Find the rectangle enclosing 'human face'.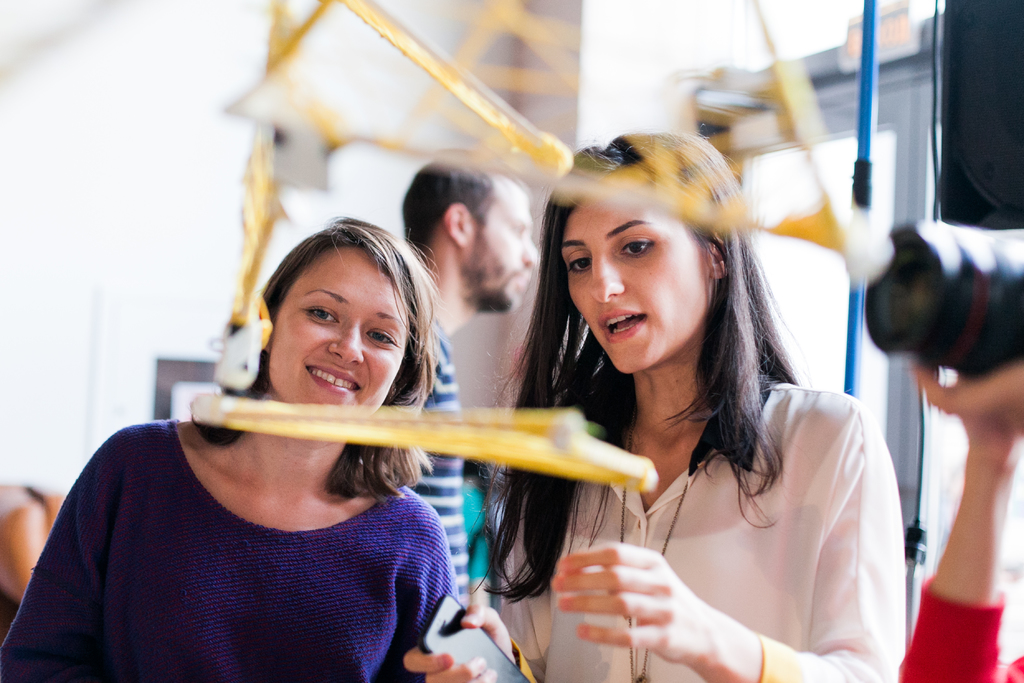
[x1=268, y1=247, x2=404, y2=423].
